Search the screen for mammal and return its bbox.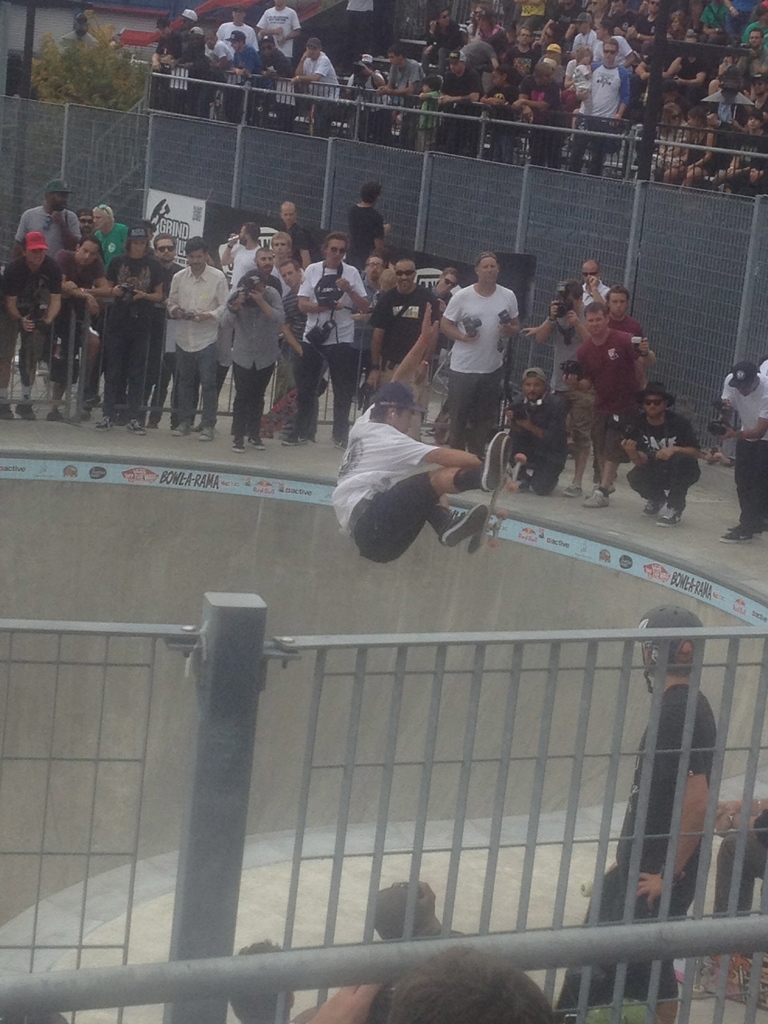
Found: rect(718, 362, 767, 540).
